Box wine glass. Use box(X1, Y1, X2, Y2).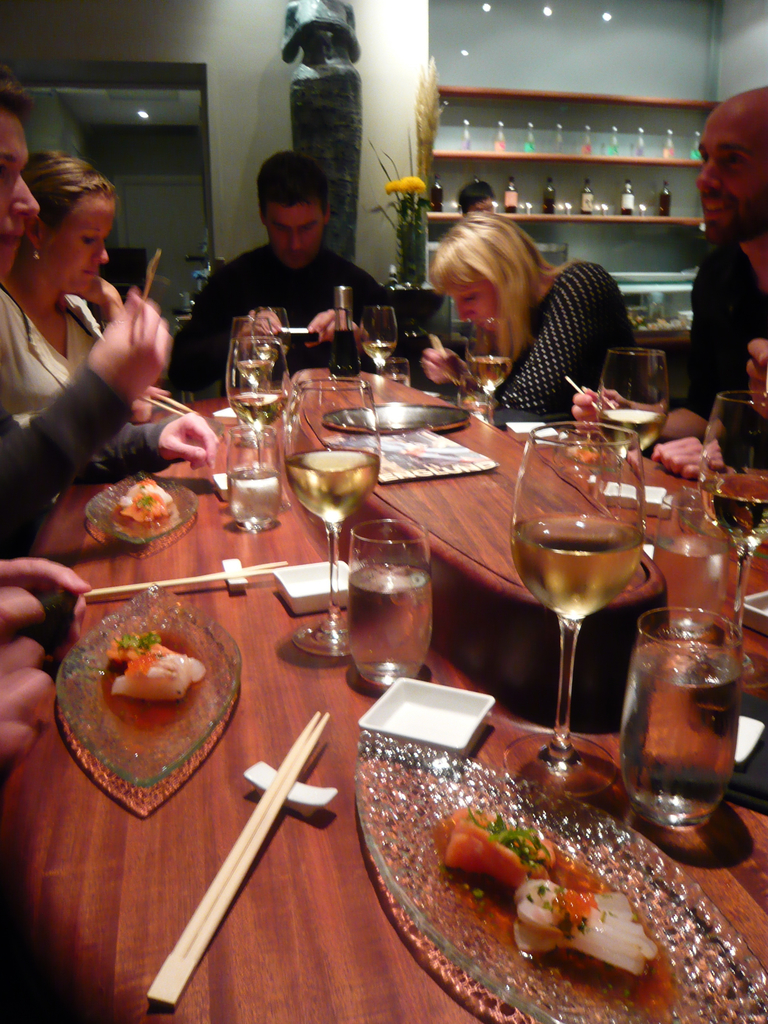
box(473, 314, 510, 430).
